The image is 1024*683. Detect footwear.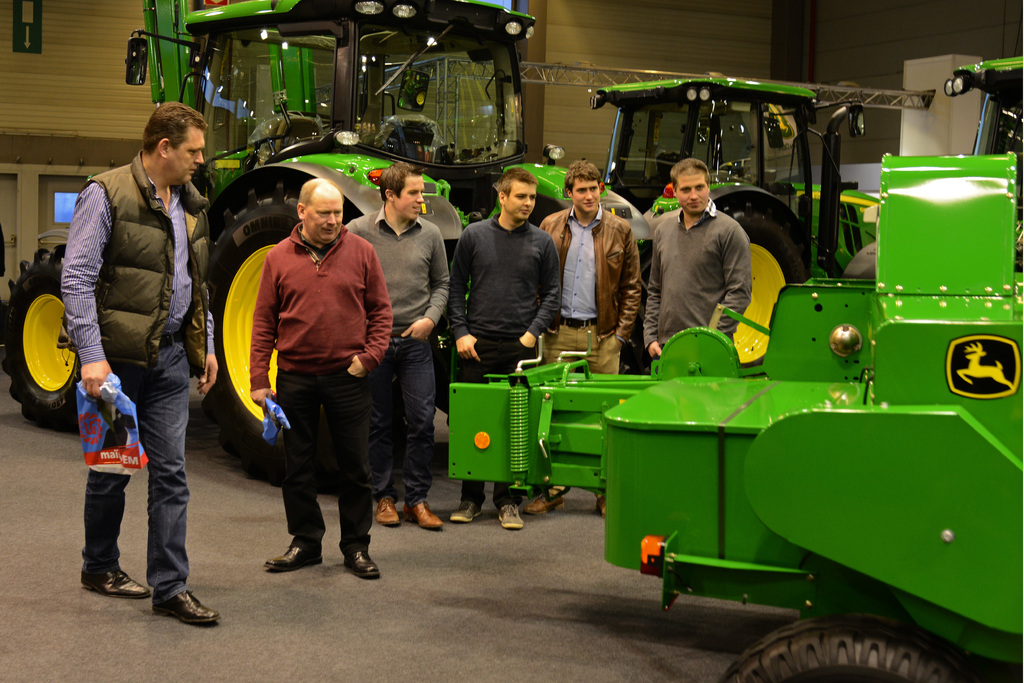
Detection: 345,551,381,579.
